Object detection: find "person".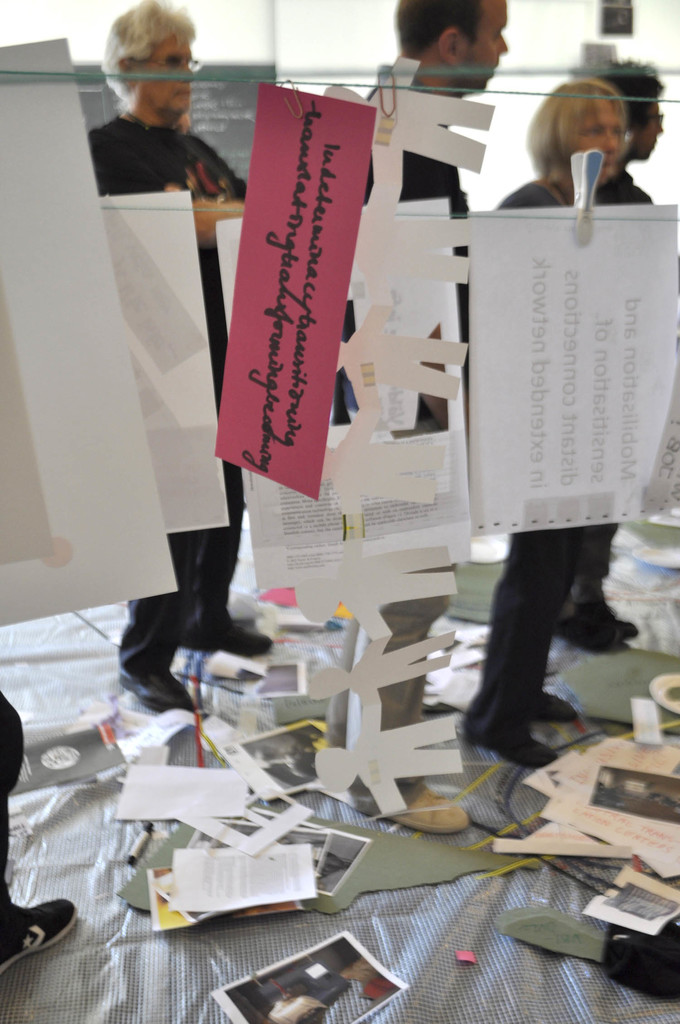
<region>0, 698, 72, 970</region>.
